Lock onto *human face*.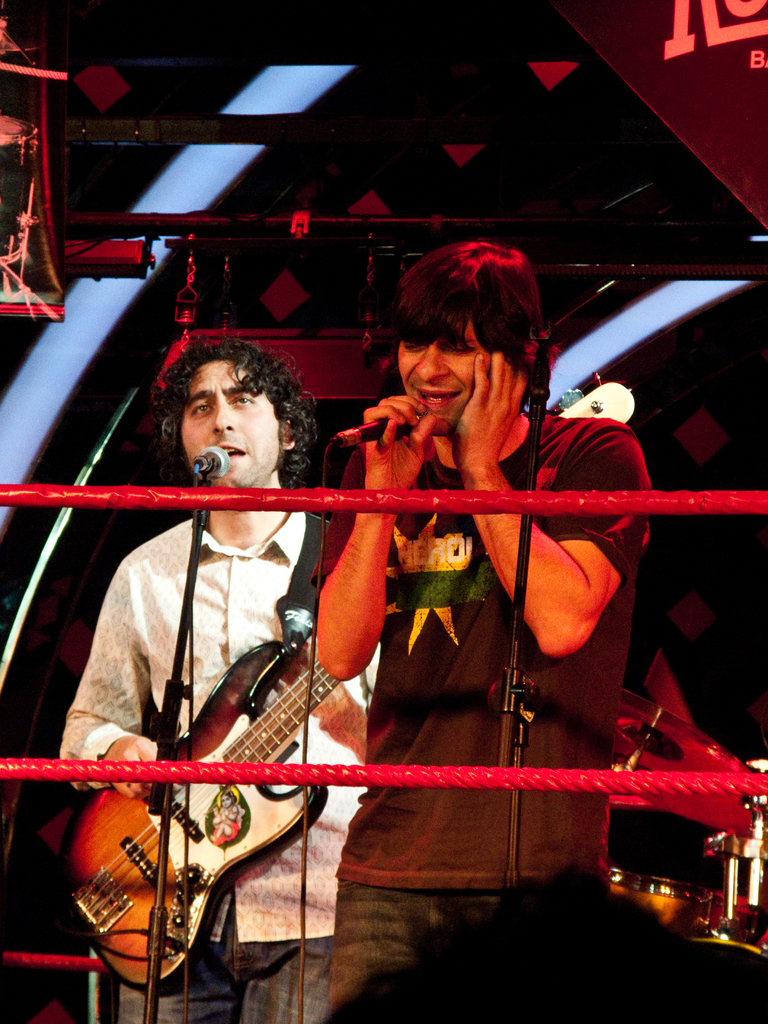
Locked: left=390, top=309, right=499, bottom=436.
